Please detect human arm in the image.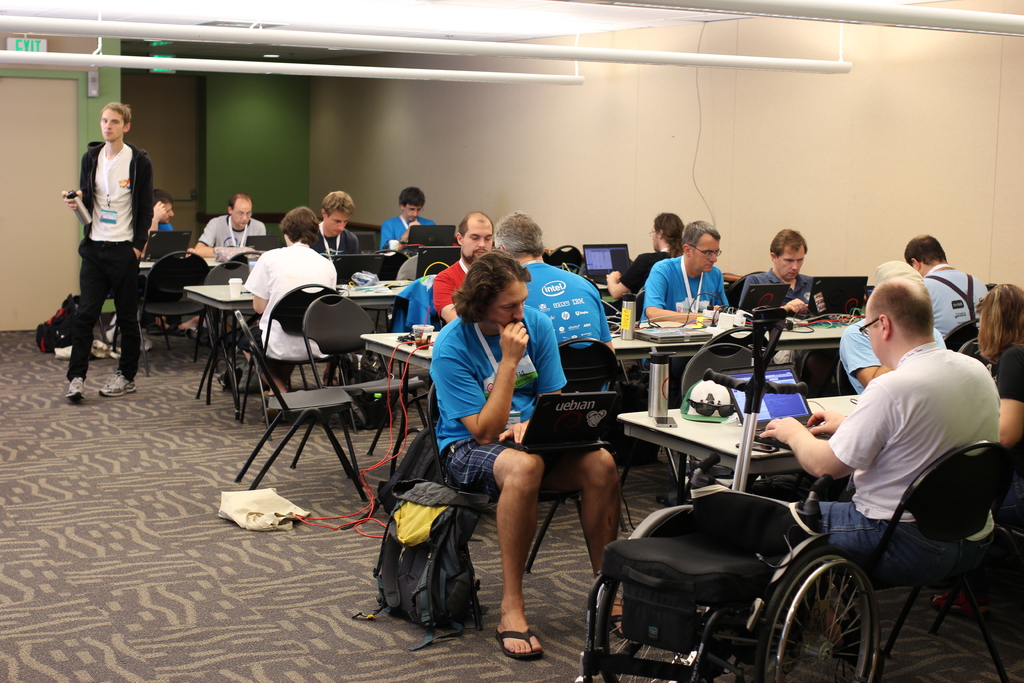
box=[57, 152, 90, 217].
